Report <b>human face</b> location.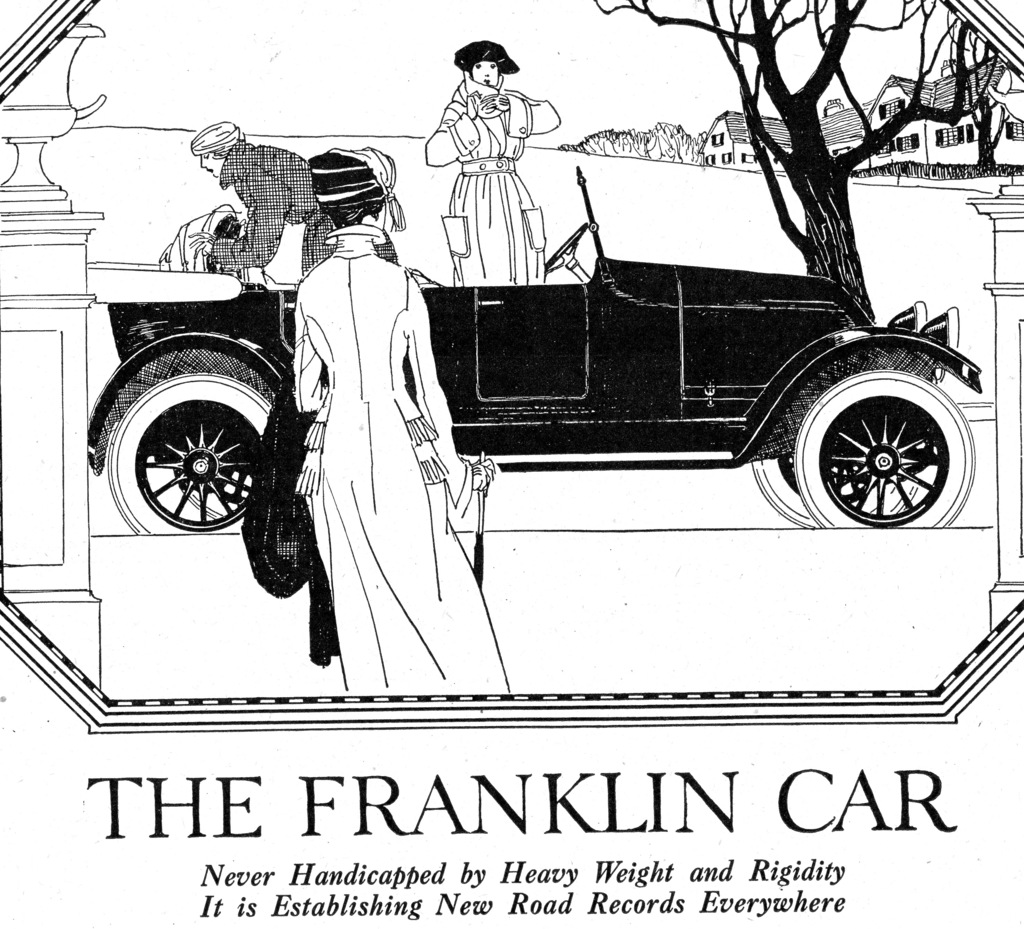
Report: crop(200, 155, 220, 173).
